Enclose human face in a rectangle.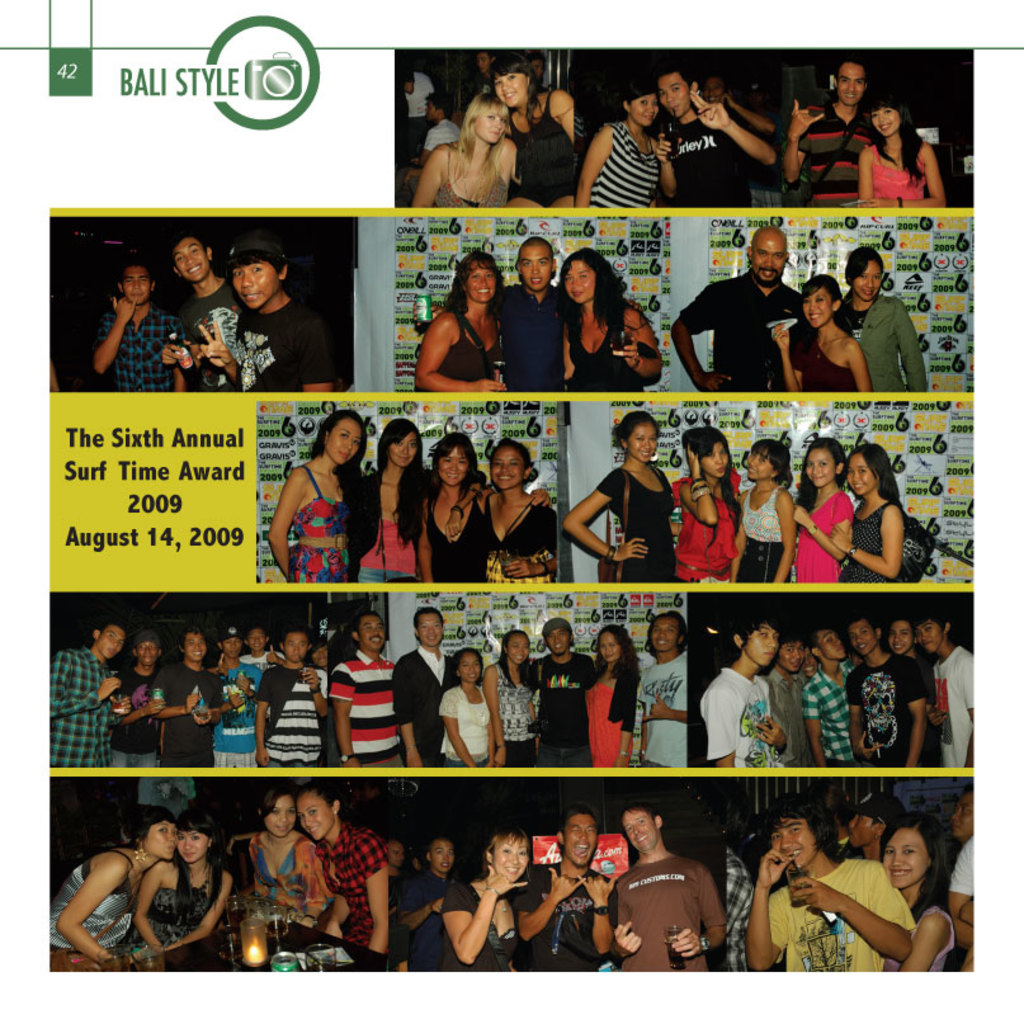
detection(298, 796, 335, 841).
